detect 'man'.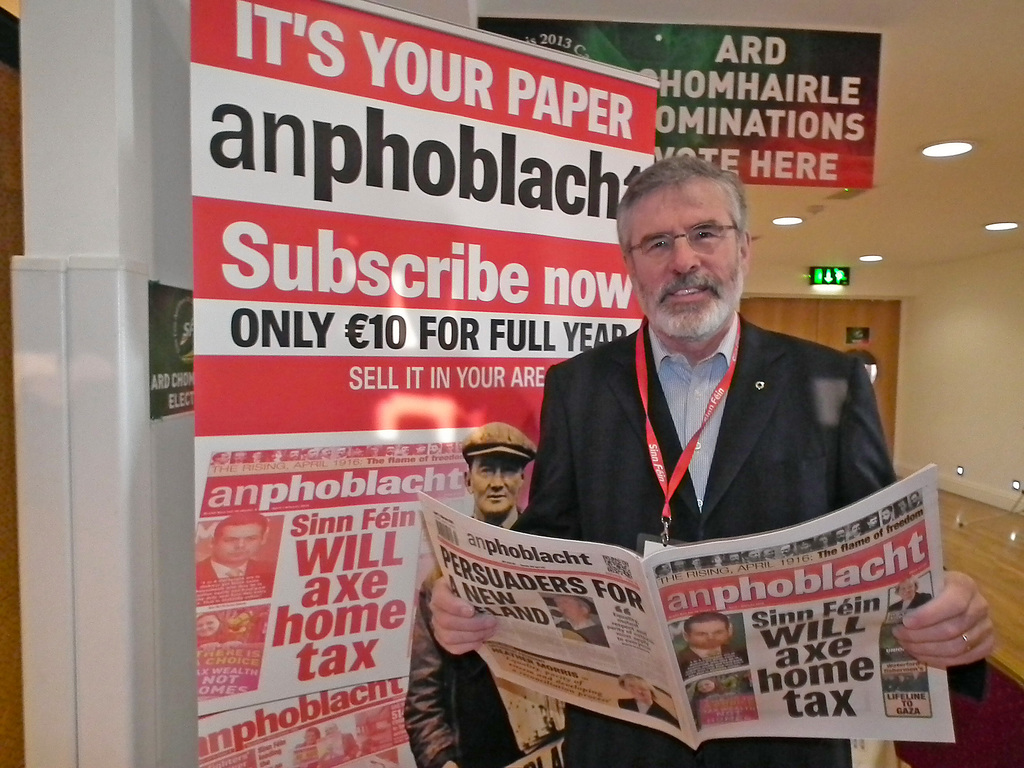
Detected at BBox(680, 610, 749, 680).
